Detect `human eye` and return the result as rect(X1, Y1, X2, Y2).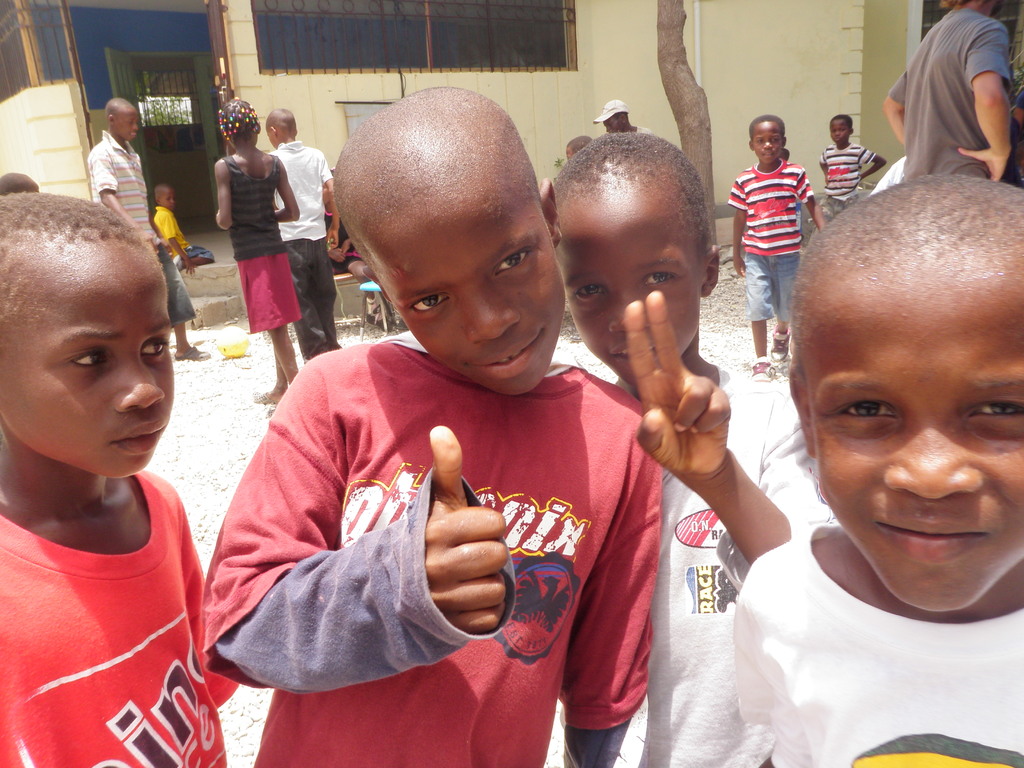
rect(493, 249, 536, 281).
